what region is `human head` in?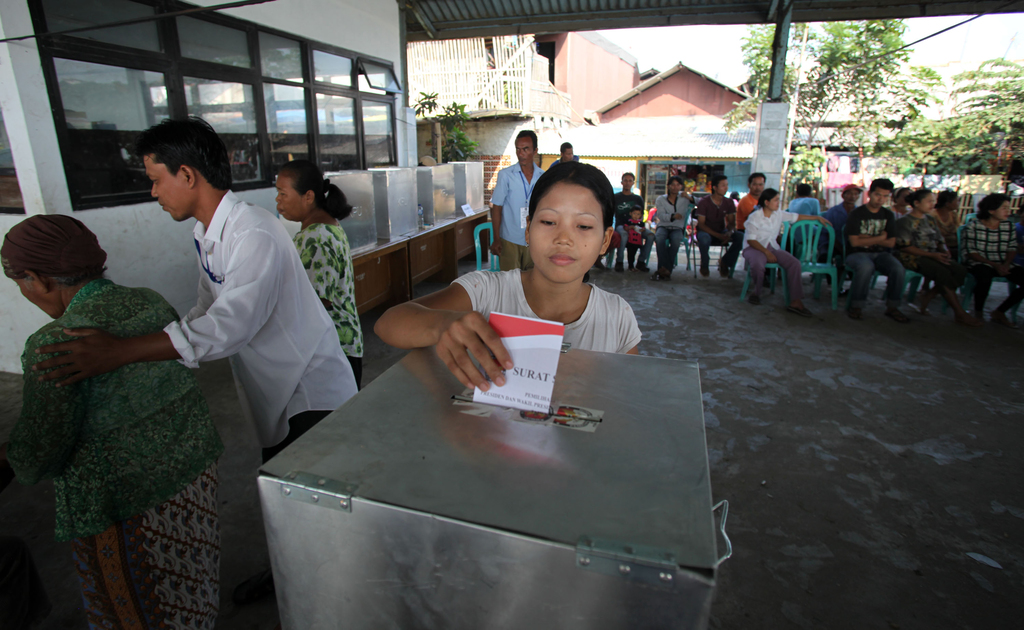
892, 187, 911, 209.
